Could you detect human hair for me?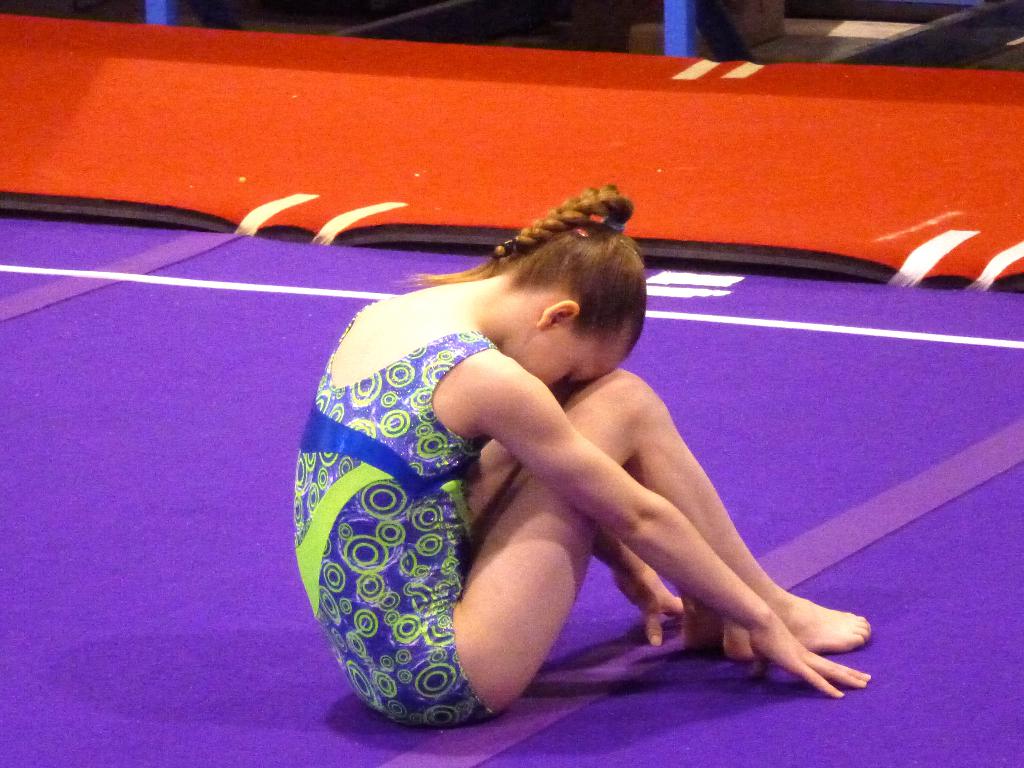
Detection result: BBox(385, 180, 652, 332).
